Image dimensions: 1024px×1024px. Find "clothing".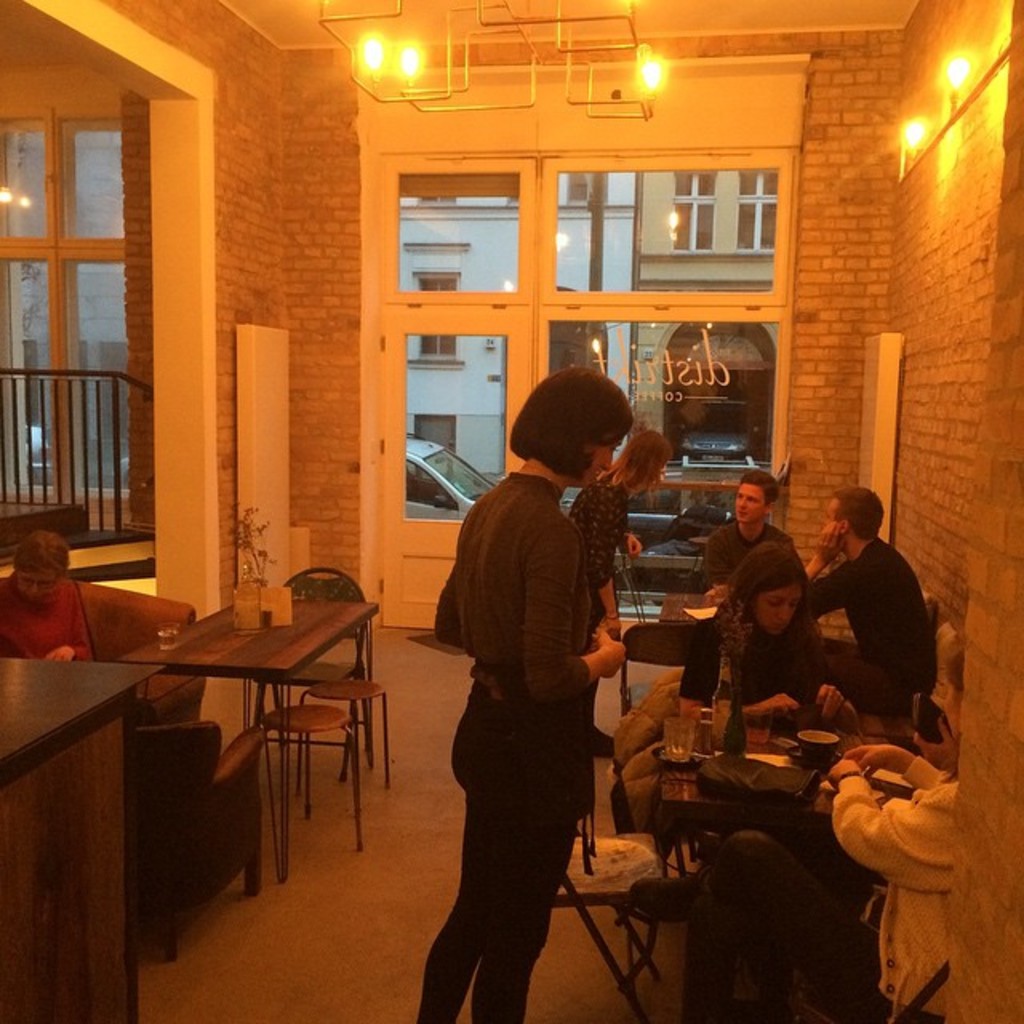
bbox(685, 749, 968, 1022).
